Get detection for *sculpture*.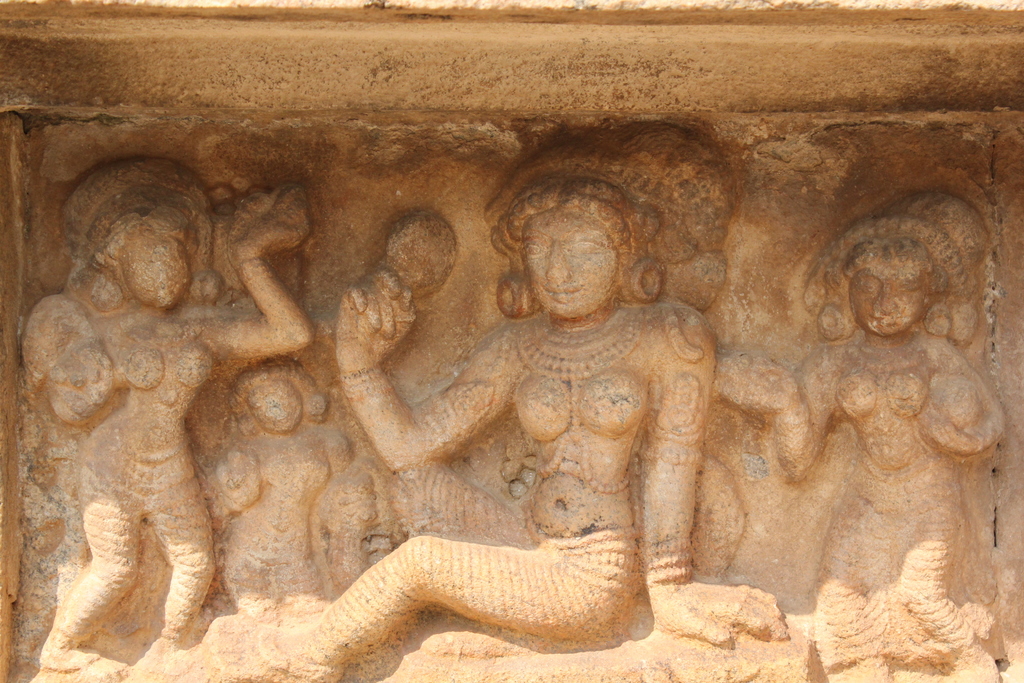
Detection: (left=199, top=156, right=794, bottom=682).
